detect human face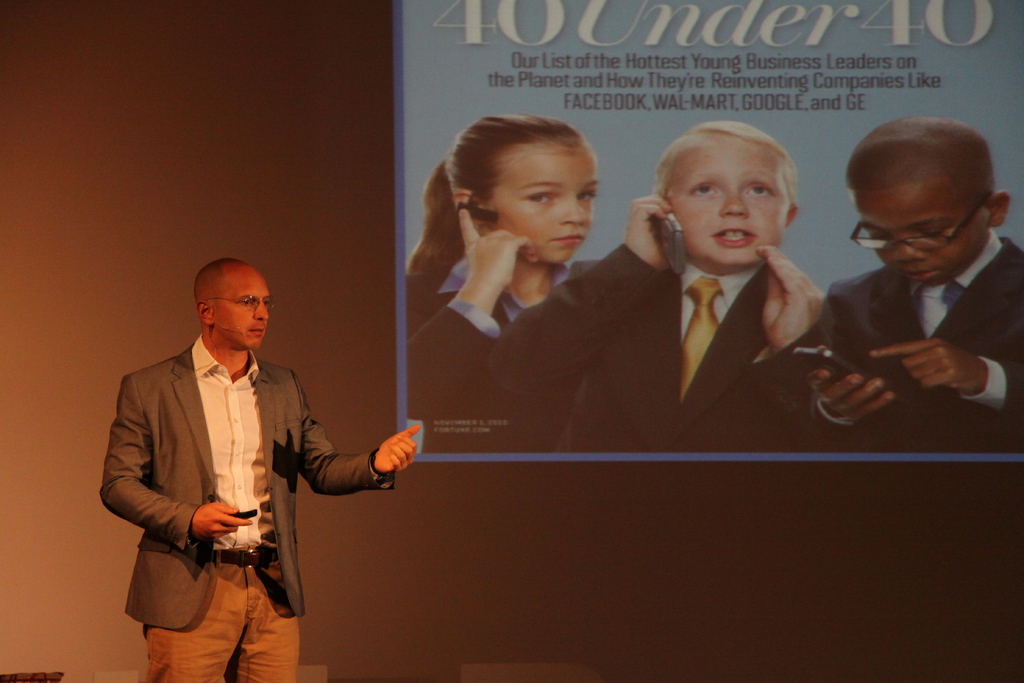
box=[852, 177, 988, 292]
